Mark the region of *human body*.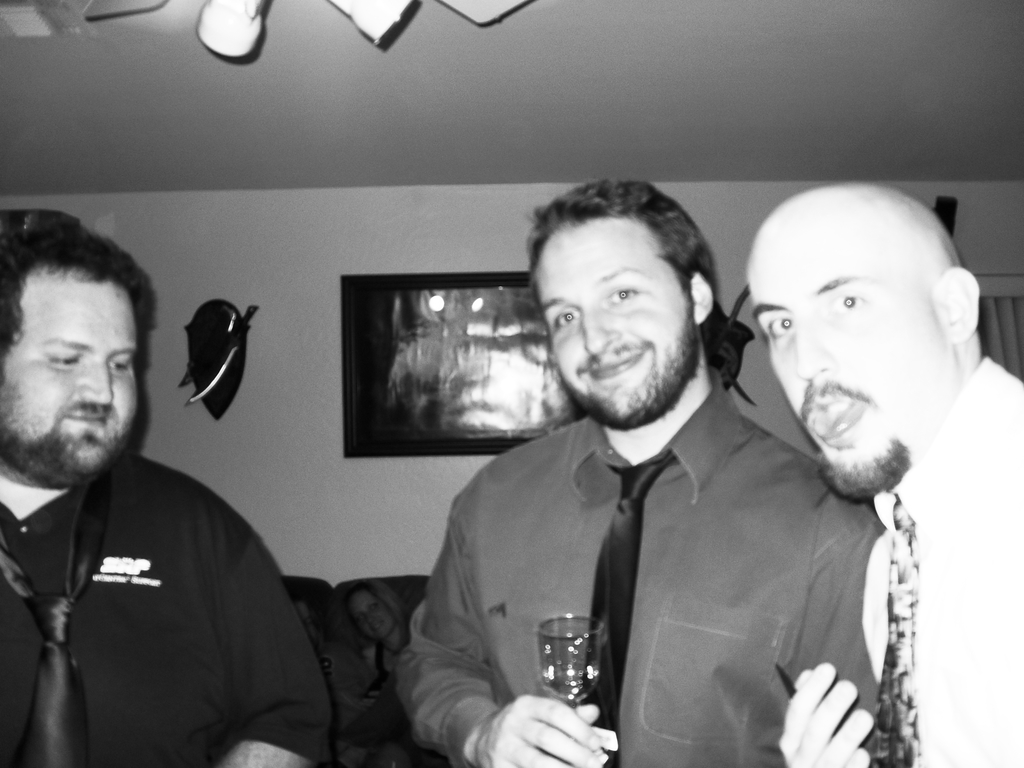
Region: x1=0 y1=259 x2=305 y2=767.
